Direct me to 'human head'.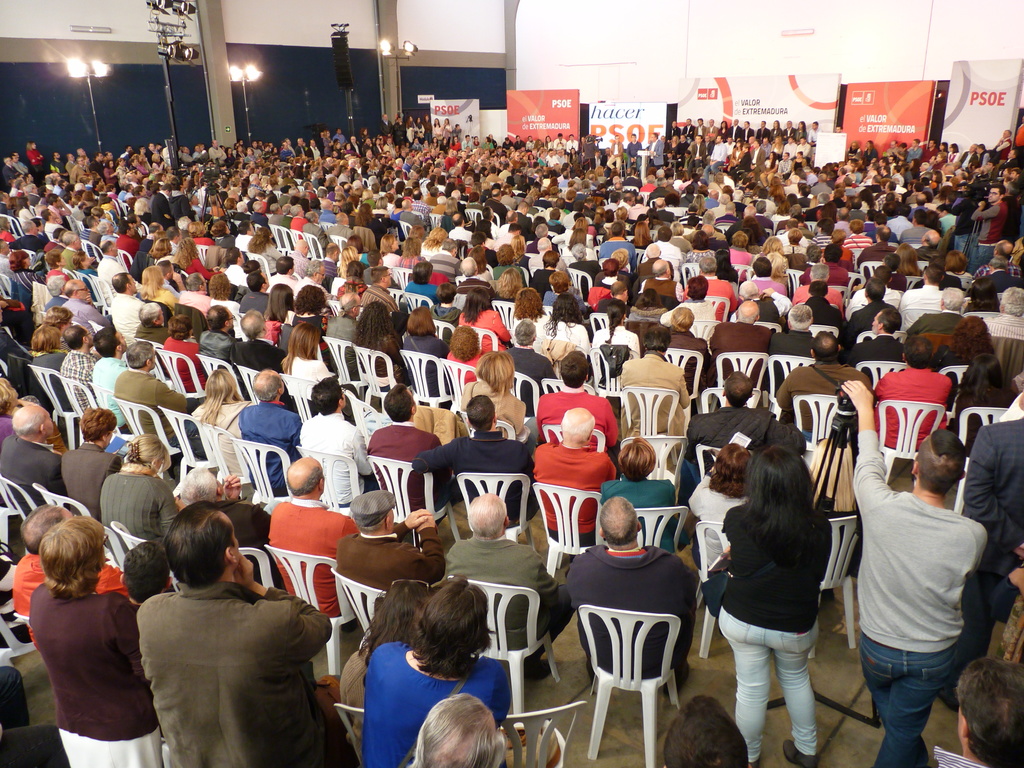
Direction: [789,229,804,245].
